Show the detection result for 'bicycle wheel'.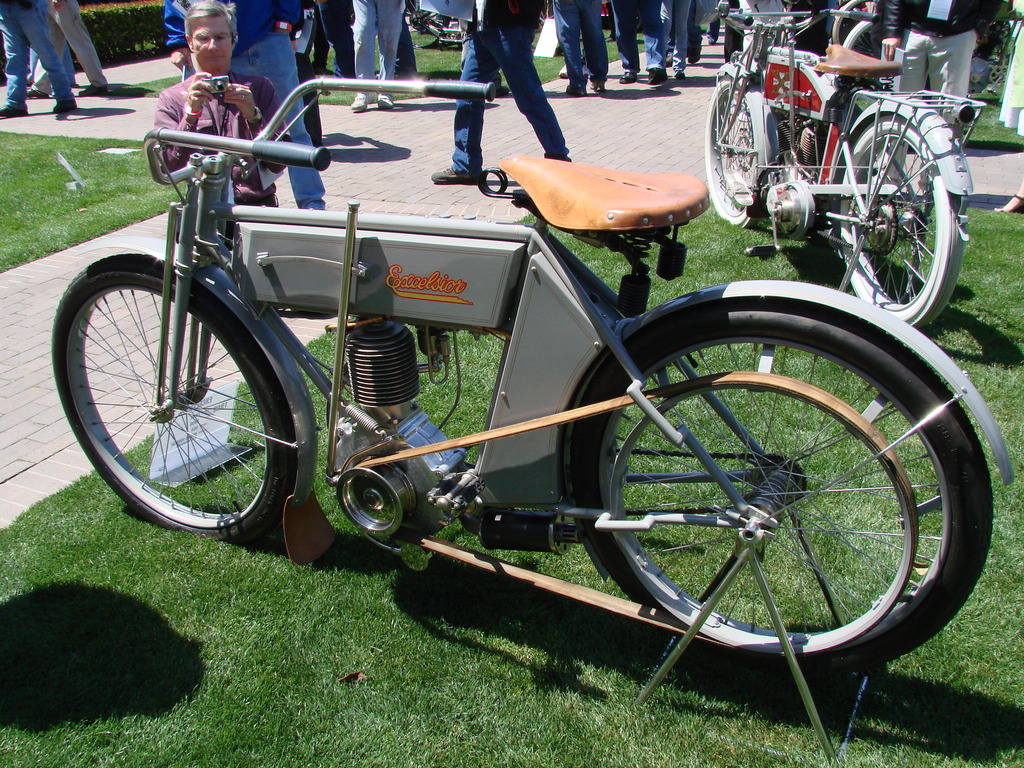
51 253 300 540.
